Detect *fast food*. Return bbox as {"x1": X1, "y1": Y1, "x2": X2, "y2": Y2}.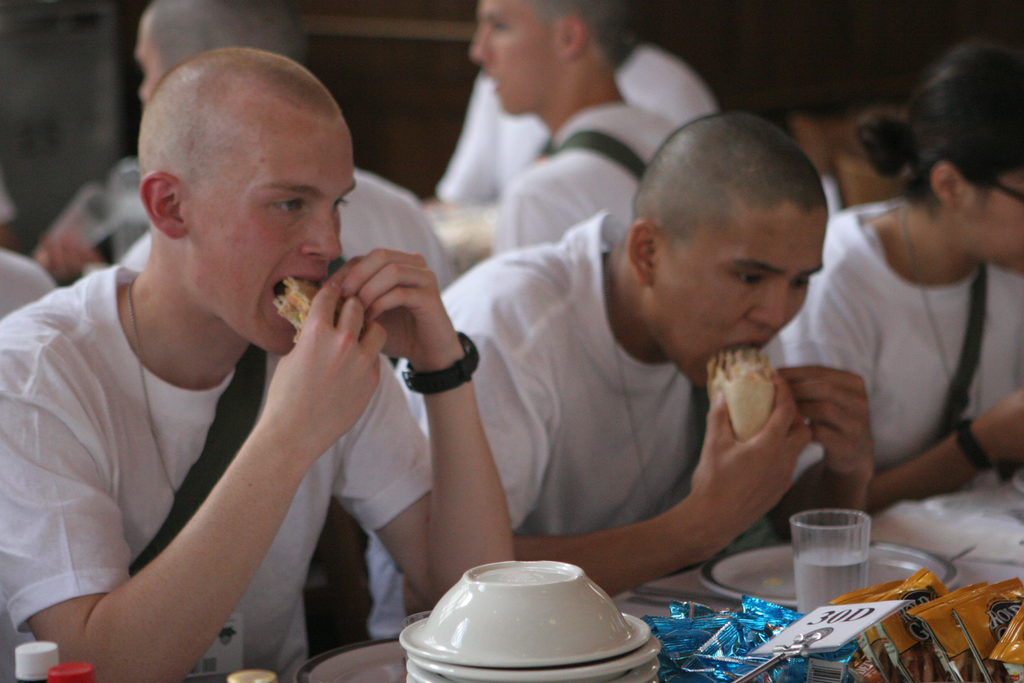
{"x1": 273, "y1": 276, "x2": 320, "y2": 331}.
